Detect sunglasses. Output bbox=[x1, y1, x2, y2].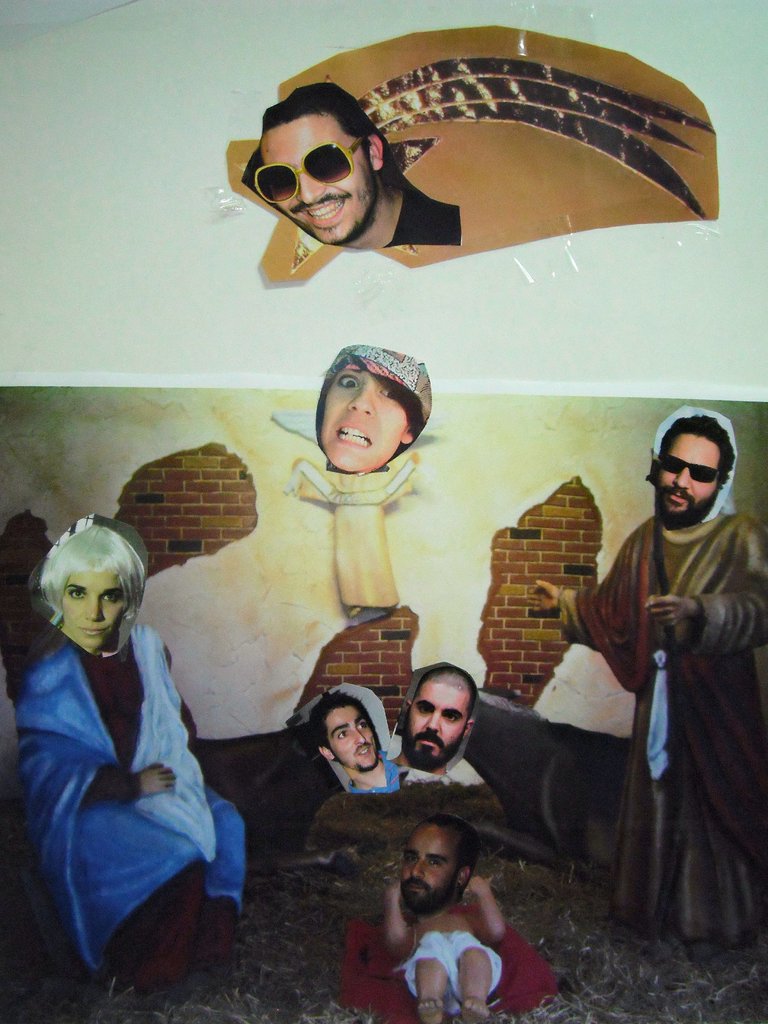
bbox=[257, 137, 366, 200].
